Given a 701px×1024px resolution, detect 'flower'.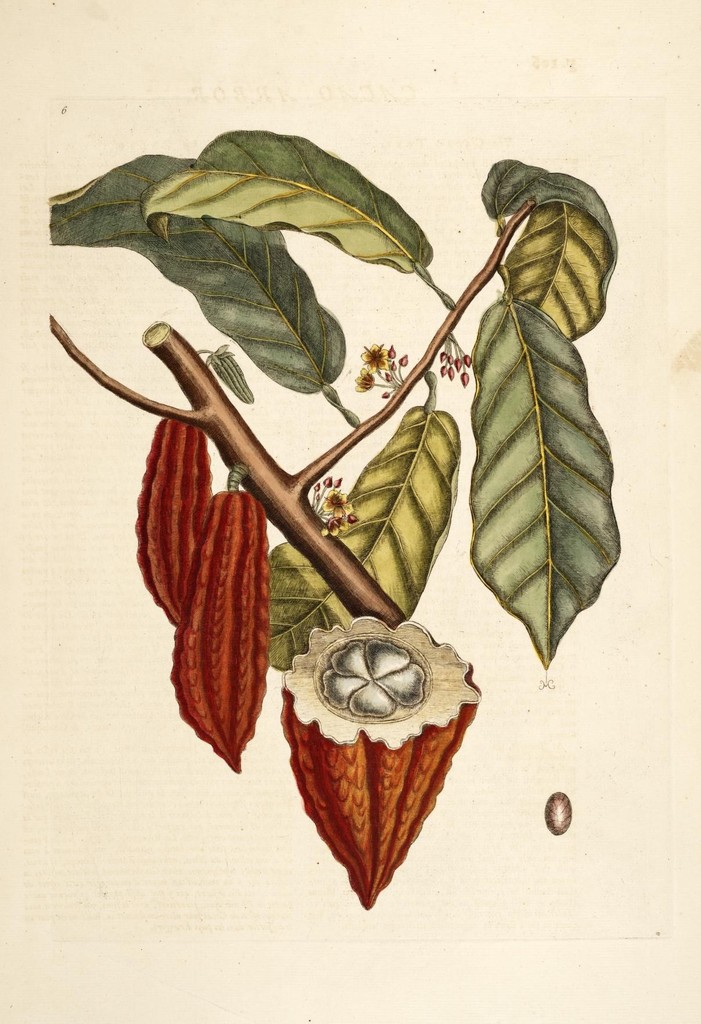
{"x1": 352, "y1": 362, "x2": 375, "y2": 394}.
